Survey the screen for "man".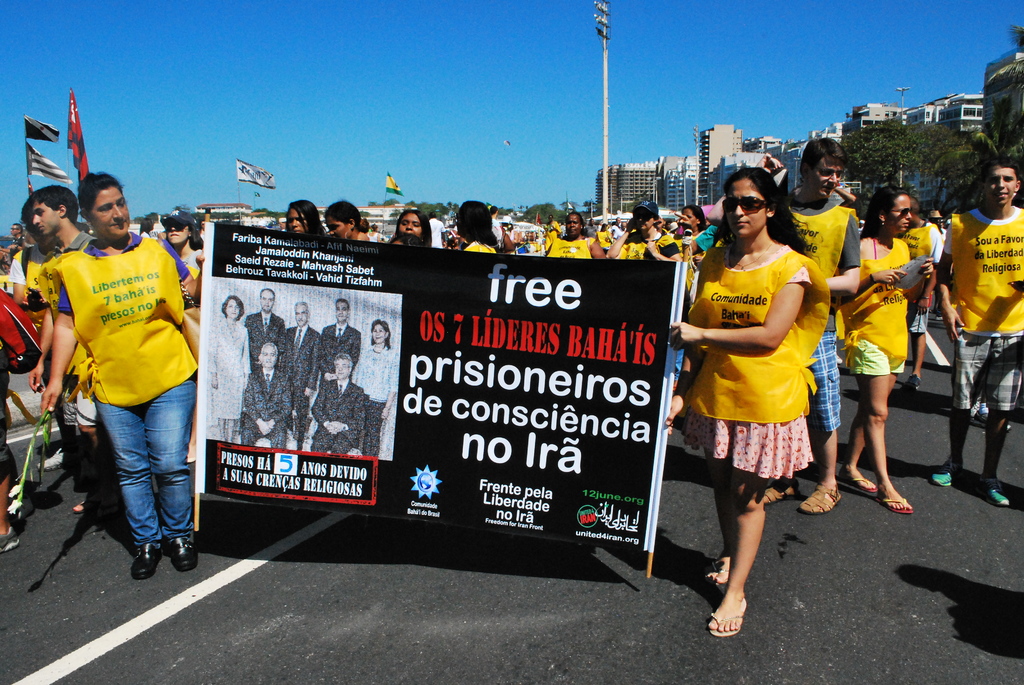
Survey found: detection(310, 358, 364, 456).
